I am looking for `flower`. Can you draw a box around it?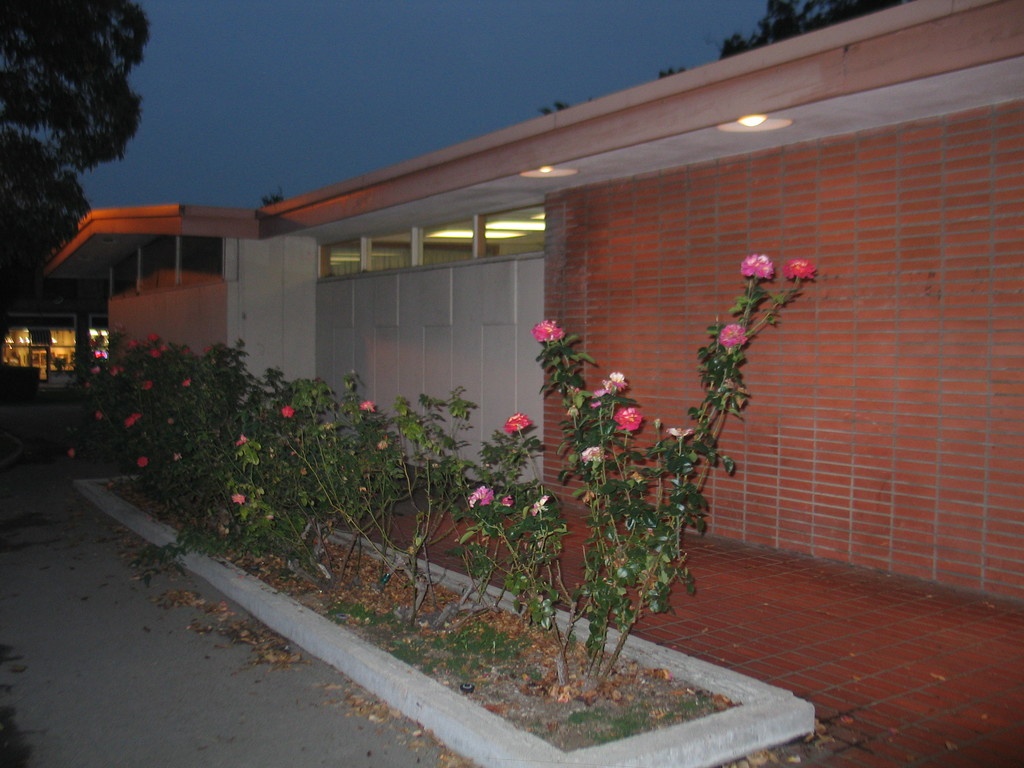
Sure, the bounding box is l=65, t=449, r=75, b=458.
